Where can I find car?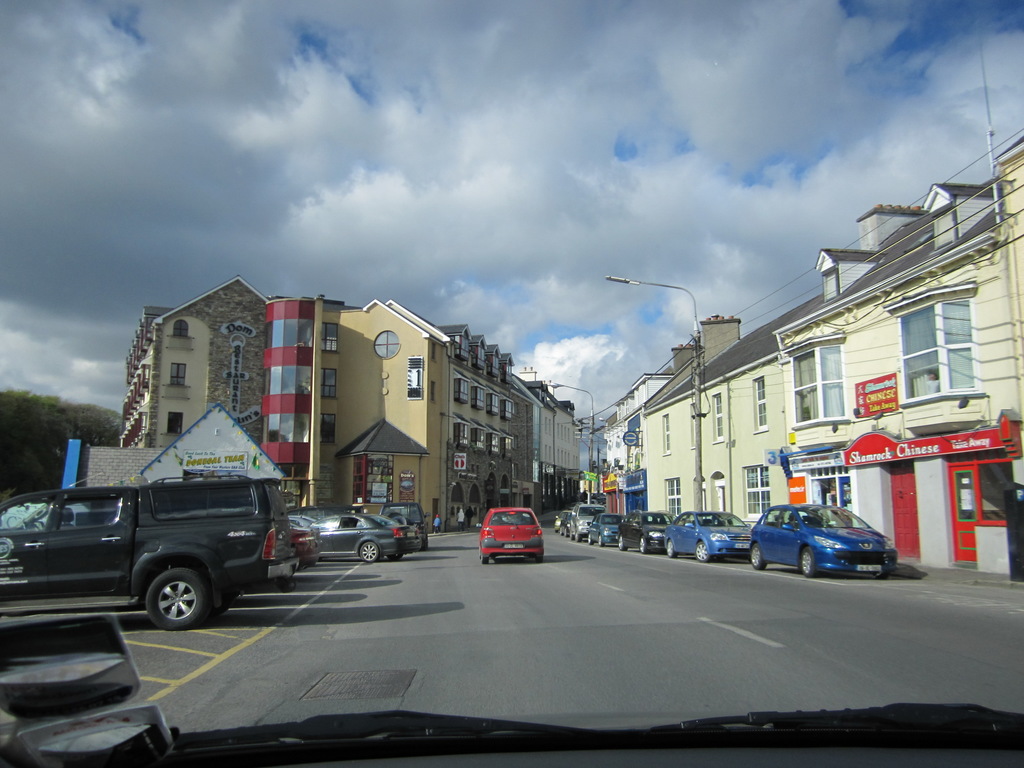
You can find it at Rect(569, 500, 607, 538).
